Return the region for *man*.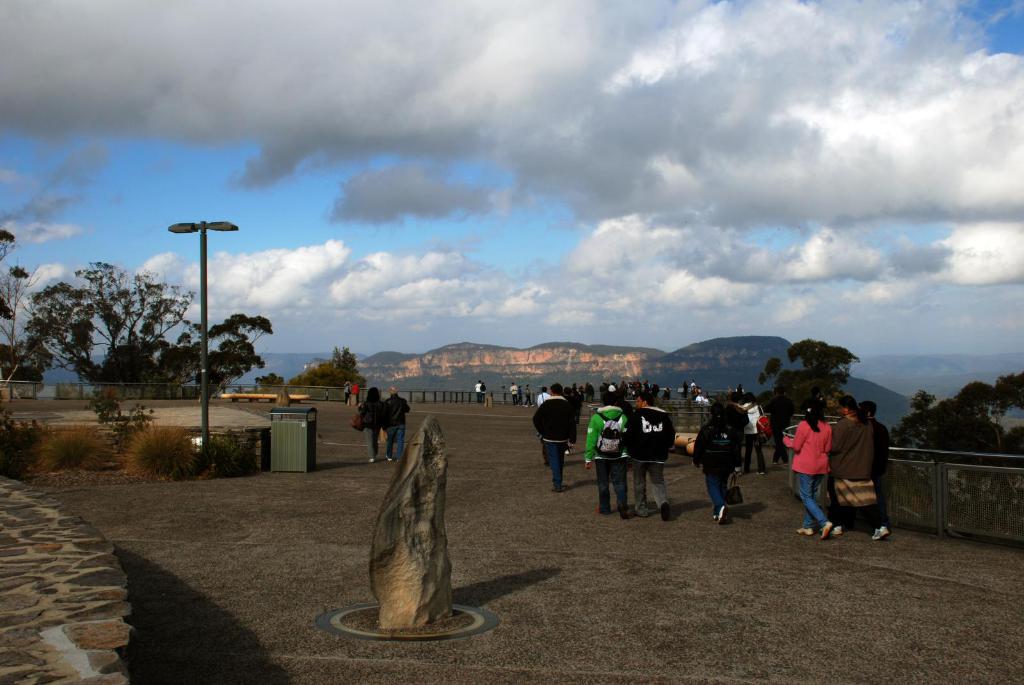
region(532, 382, 576, 497).
